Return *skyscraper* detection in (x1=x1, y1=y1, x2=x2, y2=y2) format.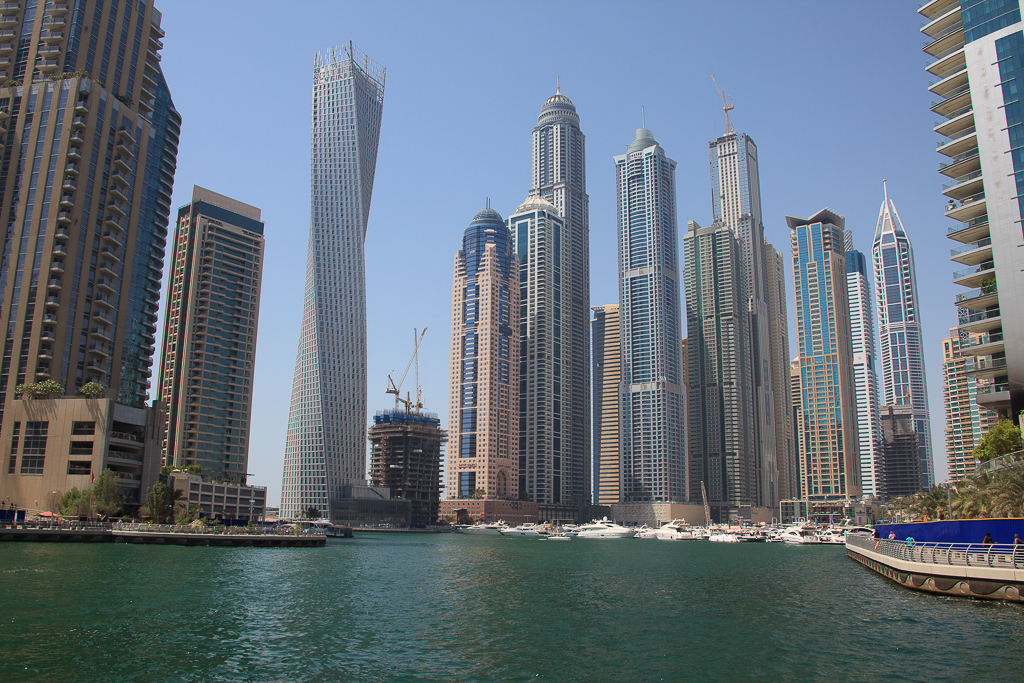
(x1=606, y1=97, x2=712, y2=527).
